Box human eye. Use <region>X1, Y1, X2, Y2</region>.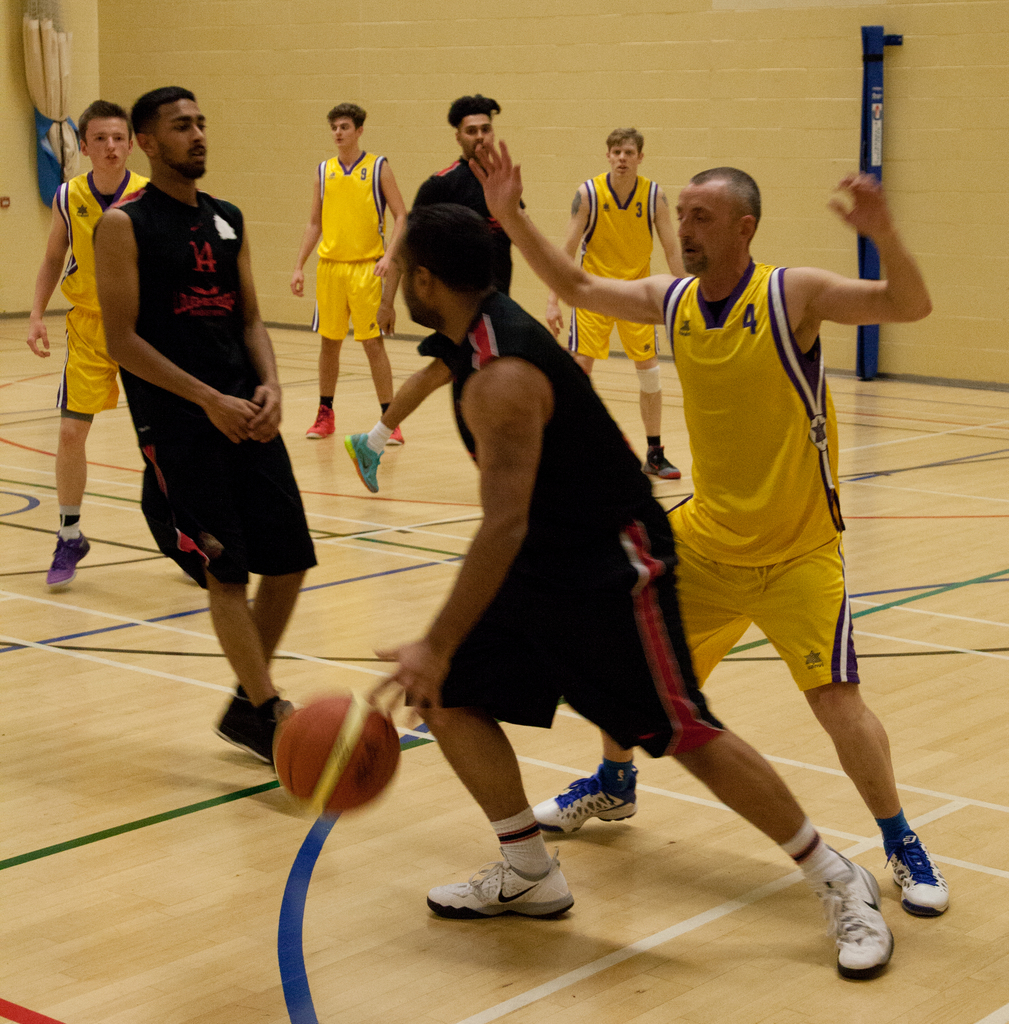
<region>694, 212, 713, 228</region>.
